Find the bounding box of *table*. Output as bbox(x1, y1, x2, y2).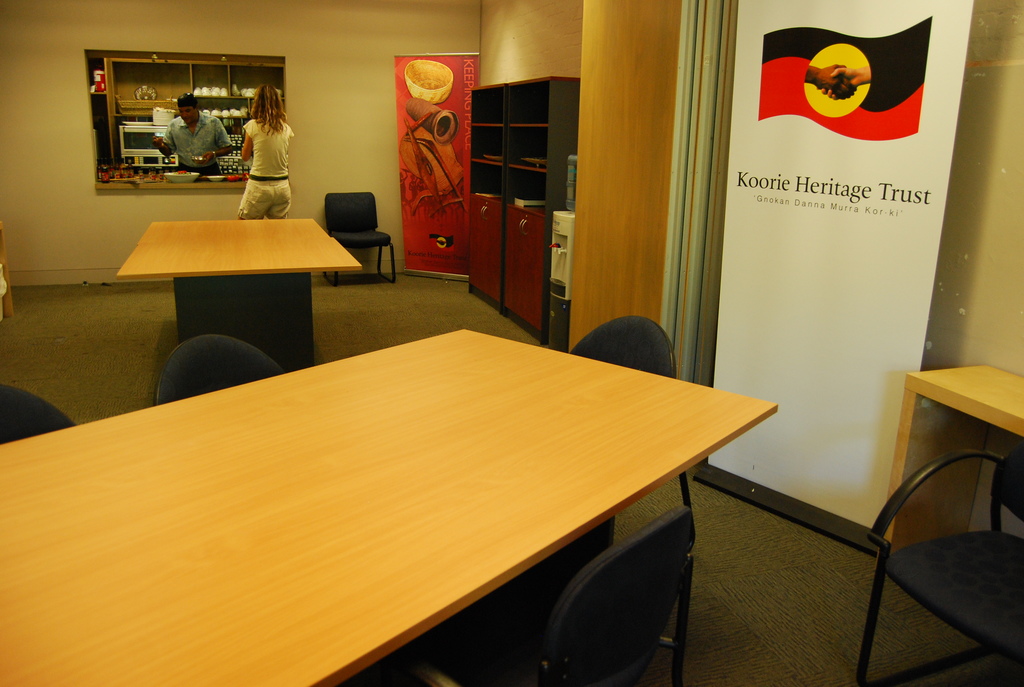
bbox(29, 313, 790, 686).
